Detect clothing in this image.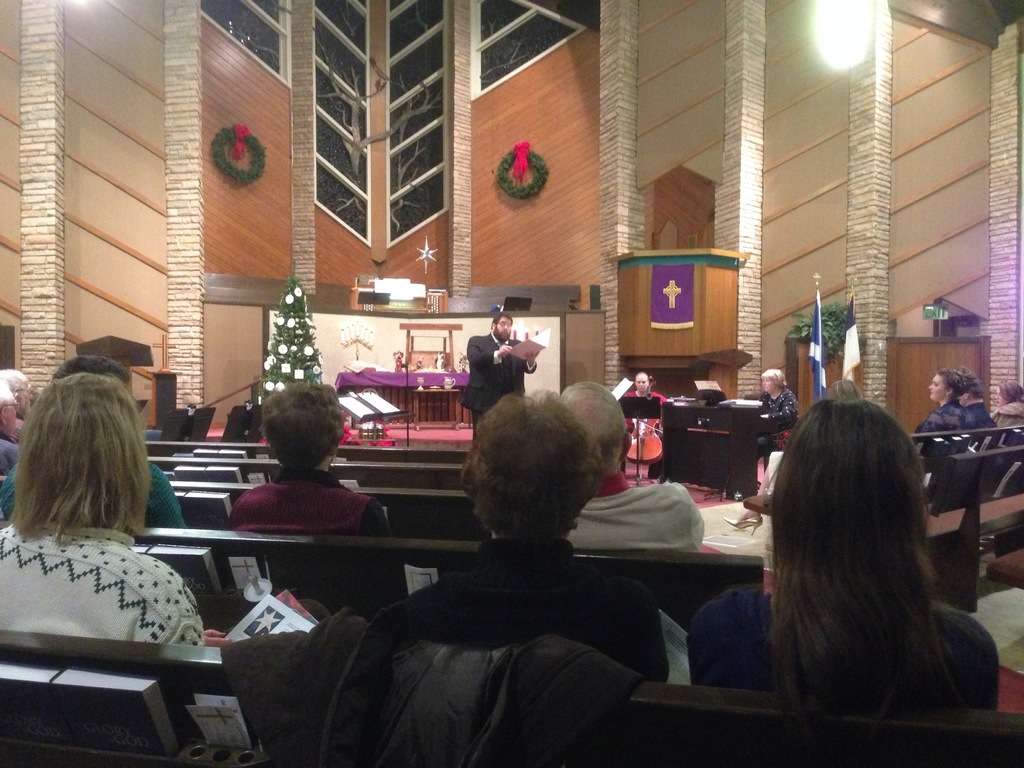
Detection: bbox=(229, 465, 396, 602).
